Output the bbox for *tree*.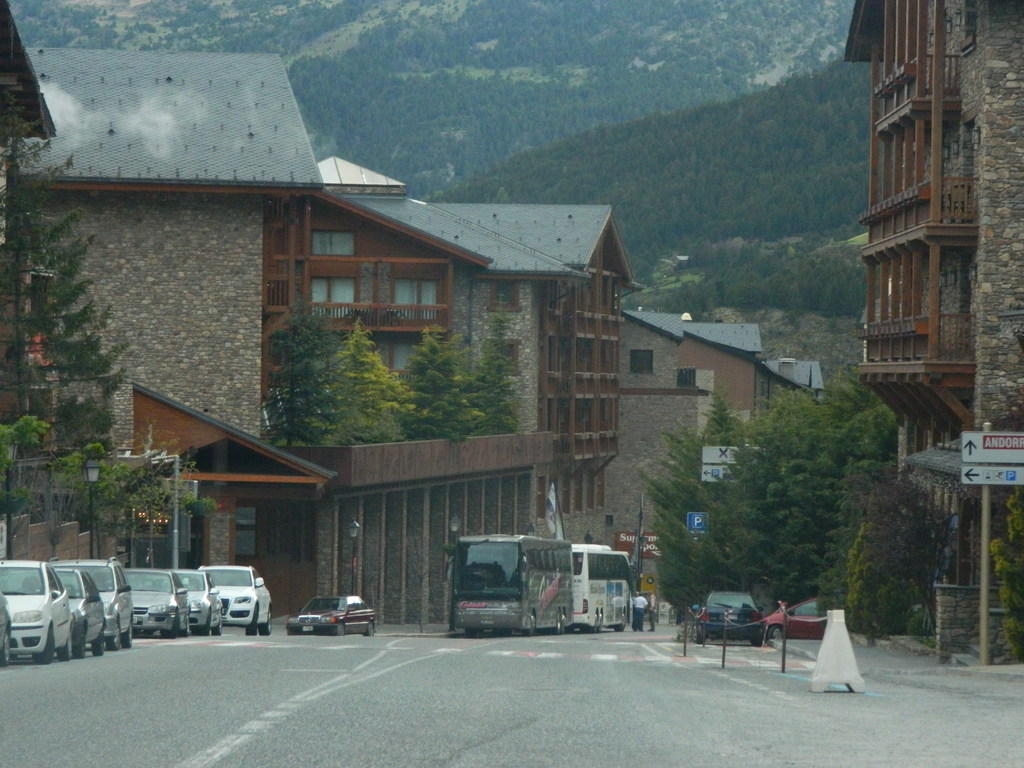
bbox(273, 301, 332, 449).
